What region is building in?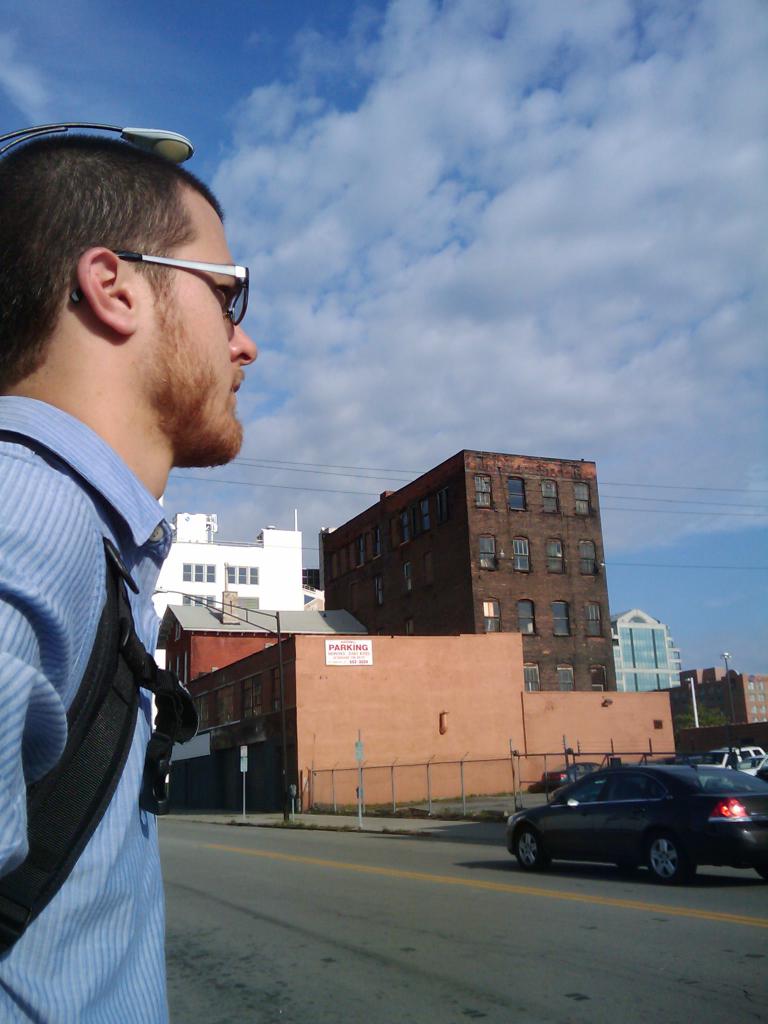
[667,668,765,732].
